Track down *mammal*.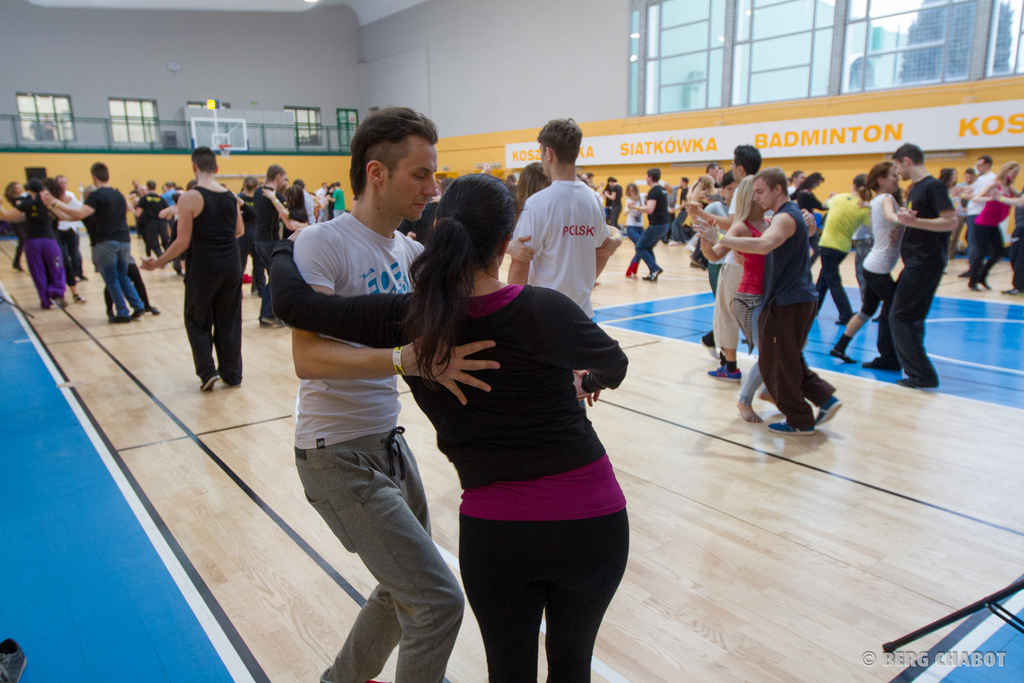
Tracked to x1=280, y1=104, x2=500, y2=680.
